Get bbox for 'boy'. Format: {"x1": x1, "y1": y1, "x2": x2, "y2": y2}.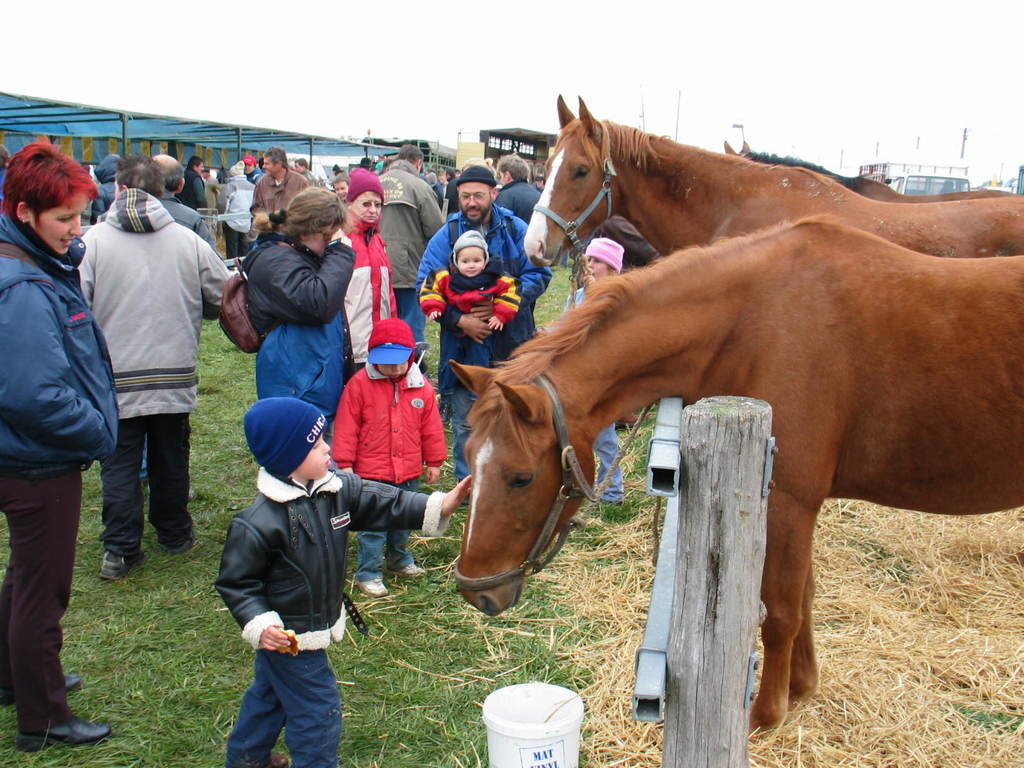
{"x1": 564, "y1": 239, "x2": 628, "y2": 509}.
